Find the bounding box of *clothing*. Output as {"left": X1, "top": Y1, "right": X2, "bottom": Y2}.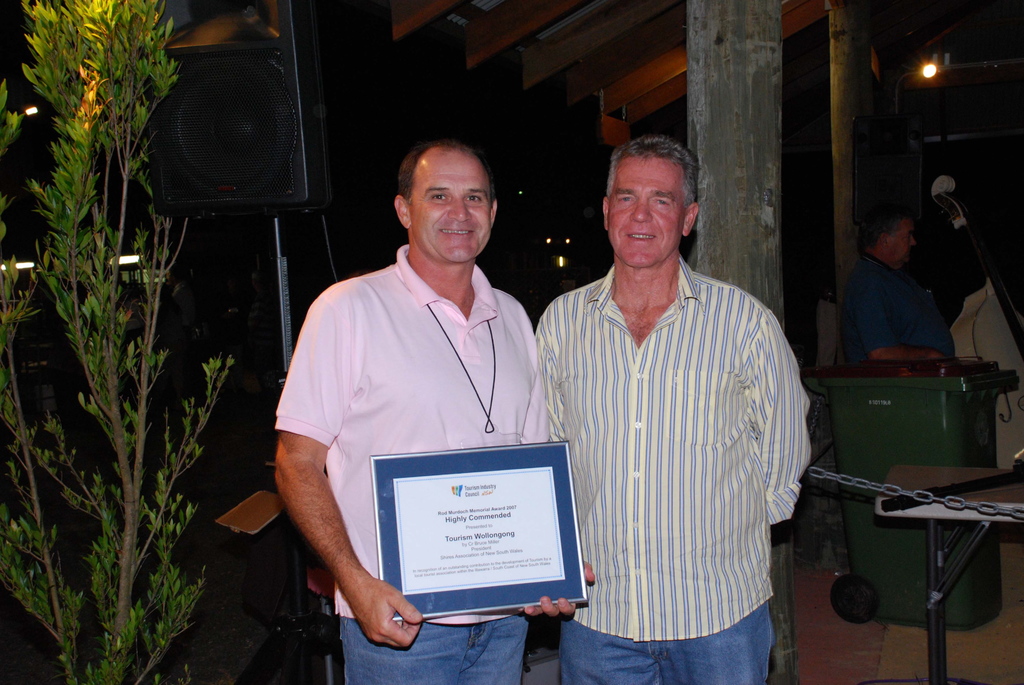
{"left": 847, "top": 249, "right": 954, "bottom": 370}.
